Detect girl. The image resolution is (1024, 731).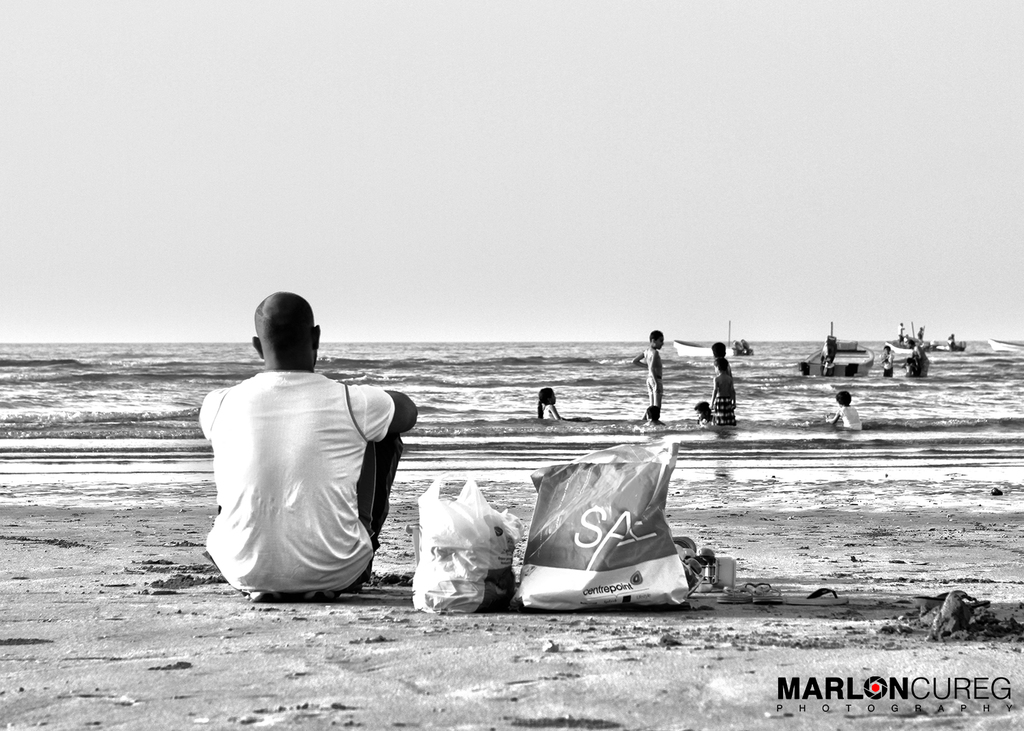
pyautogui.locateOnScreen(538, 386, 584, 420).
